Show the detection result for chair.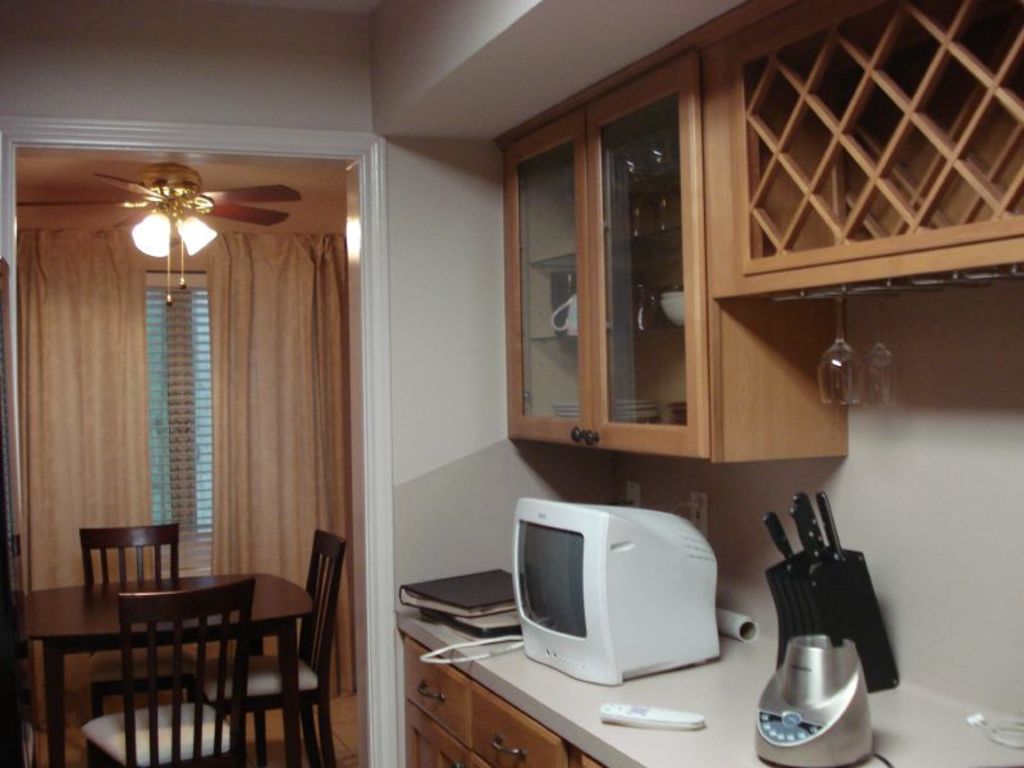
detection(79, 518, 193, 728).
